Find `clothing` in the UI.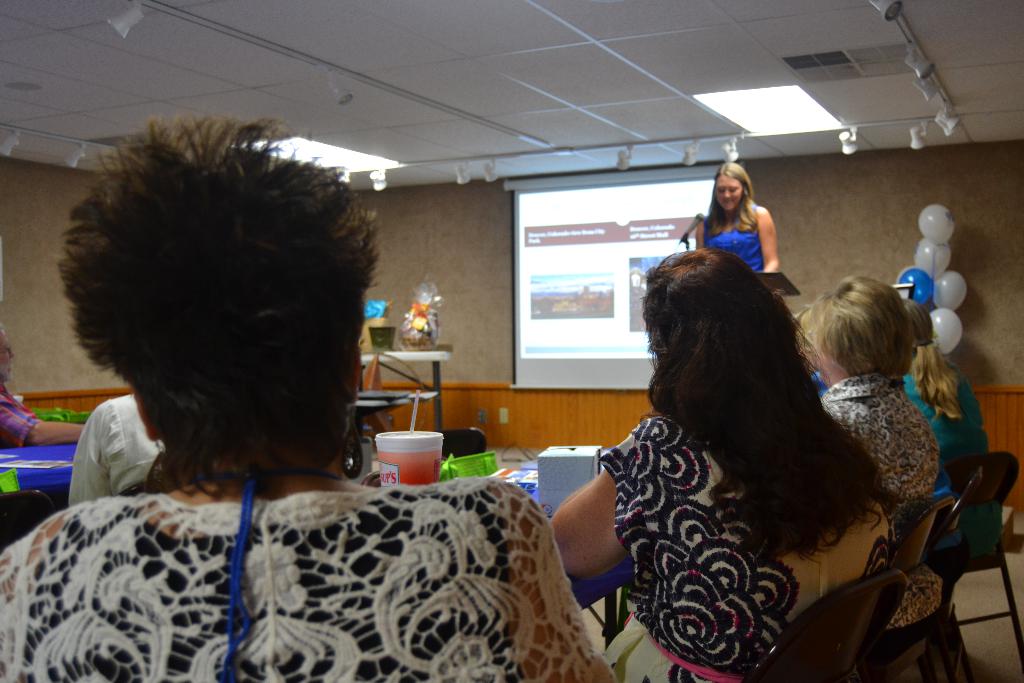
UI element at 0/382/42/454.
